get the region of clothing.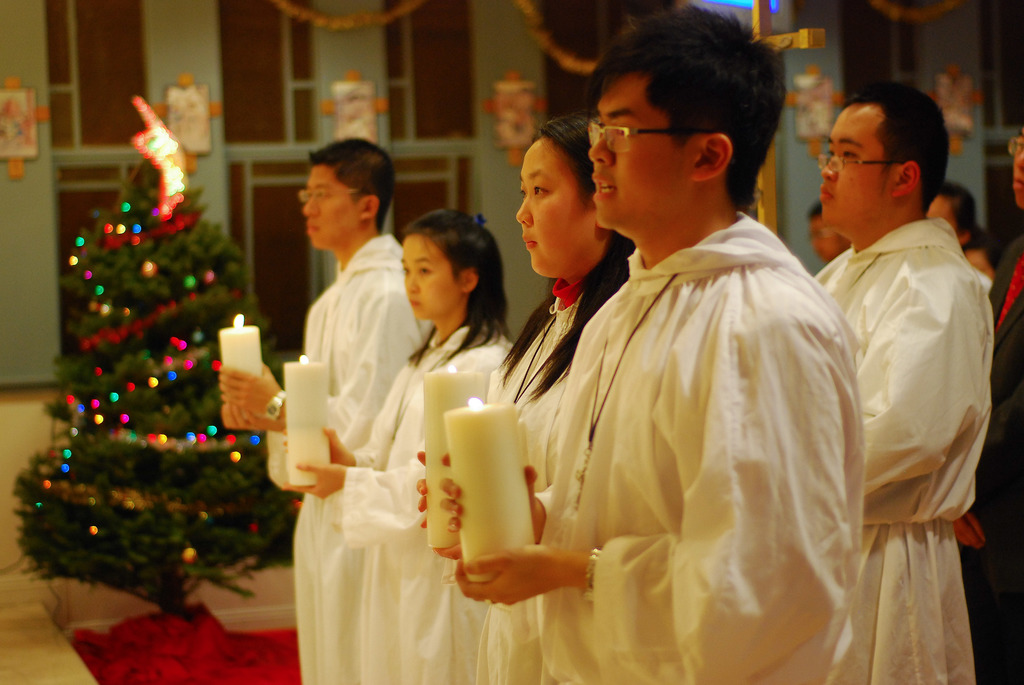
955/239/1023/684.
